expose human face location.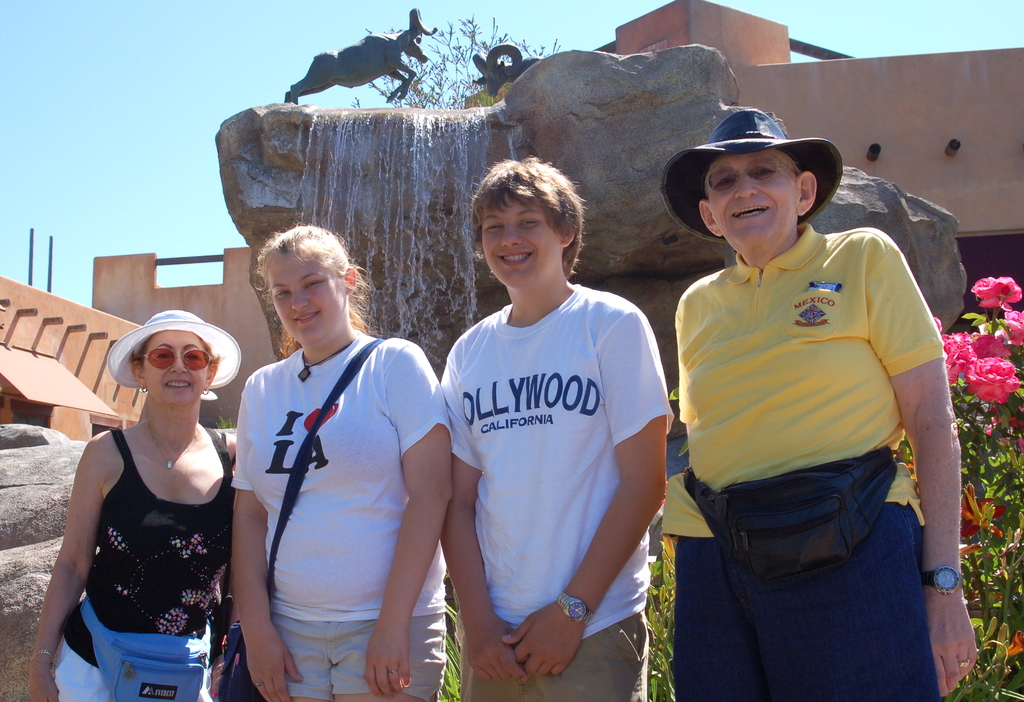
Exposed at <bbox>269, 247, 349, 336</bbox>.
